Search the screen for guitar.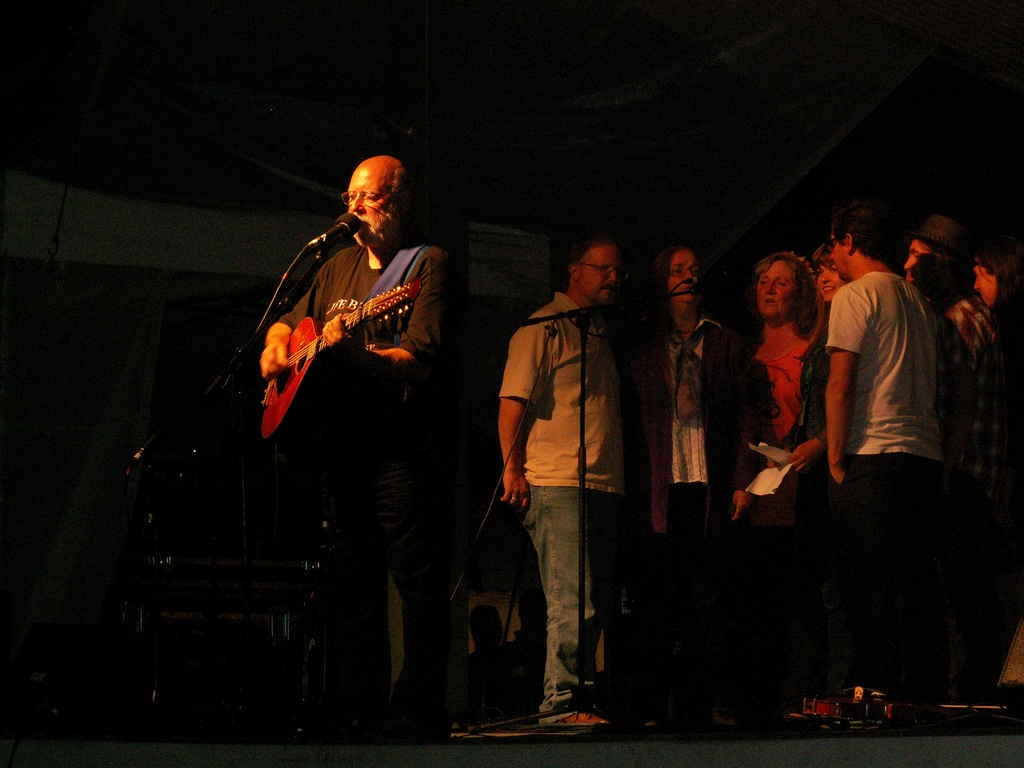
Found at bbox=[259, 278, 422, 442].
